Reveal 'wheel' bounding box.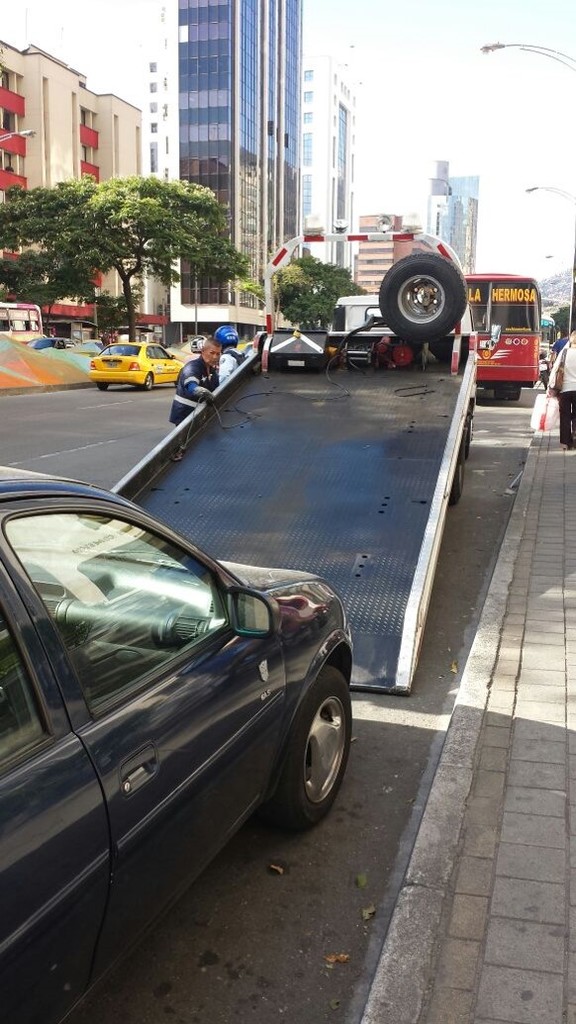
Revealed: <bbox>495, 390, 518, 401</bbox>.
